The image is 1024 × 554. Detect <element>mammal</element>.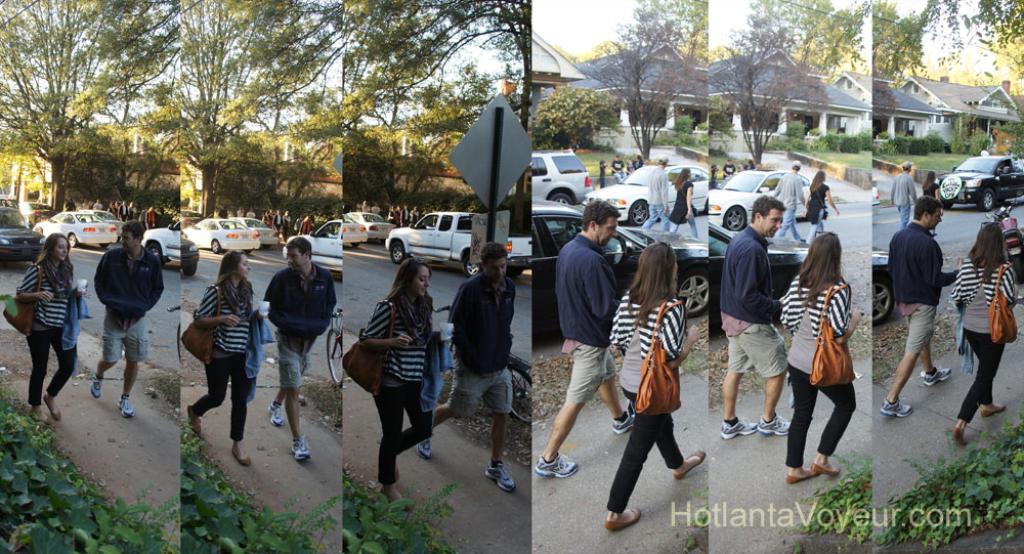
Detection: 613, 155, 628, 178.
